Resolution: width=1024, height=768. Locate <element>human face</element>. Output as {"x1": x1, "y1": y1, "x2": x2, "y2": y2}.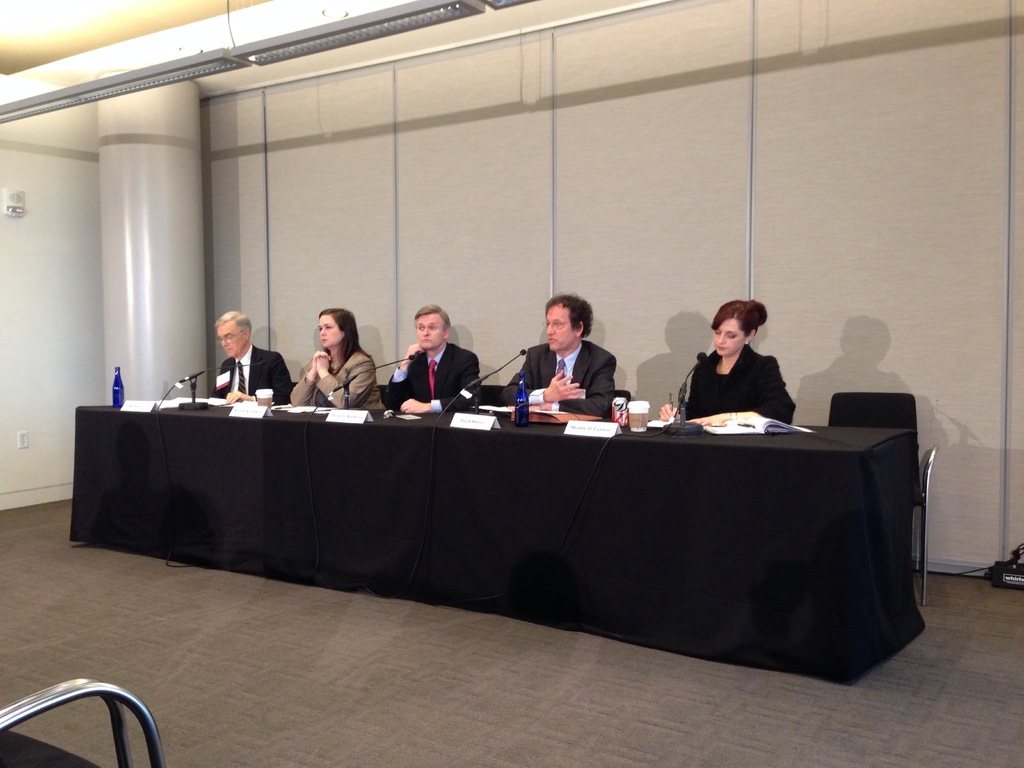
{"x1": 411, "y1": 317, "x2": 444, "y2": 349}.
